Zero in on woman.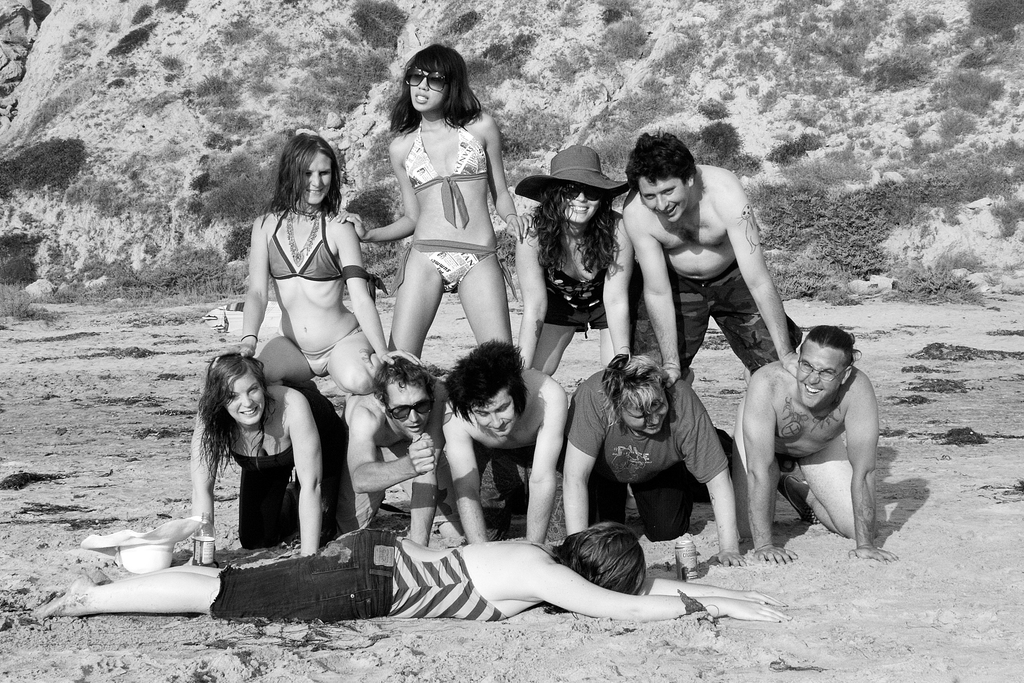
Zeroed in: (515, 140, 640, 371).
